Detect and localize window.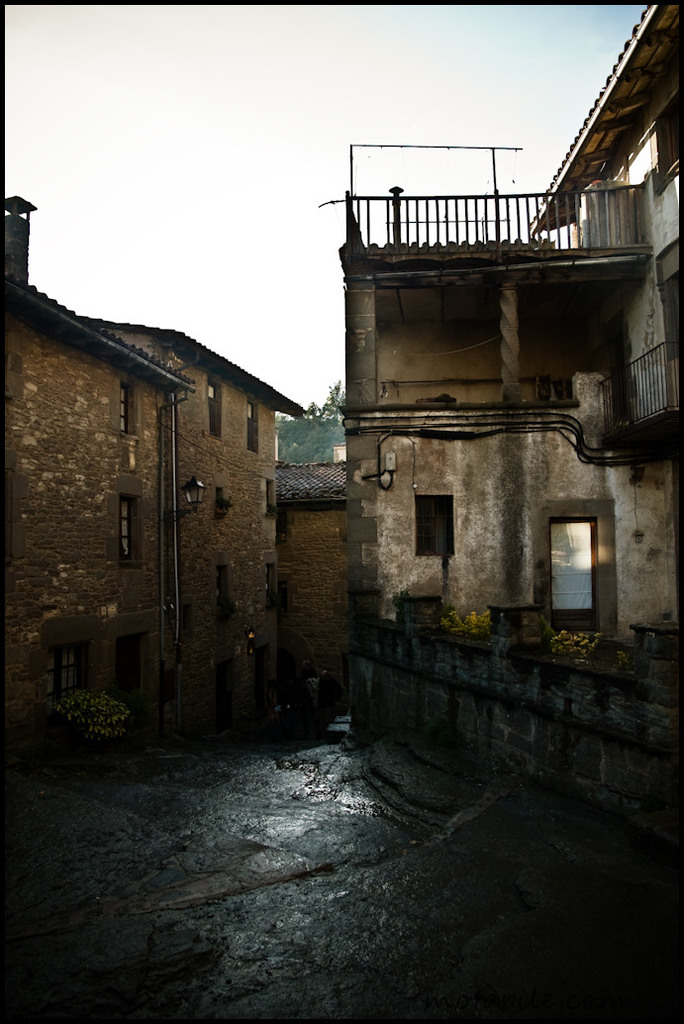
Localized at pyautogui.locateOnScreen(118, 383, 133, 435).
